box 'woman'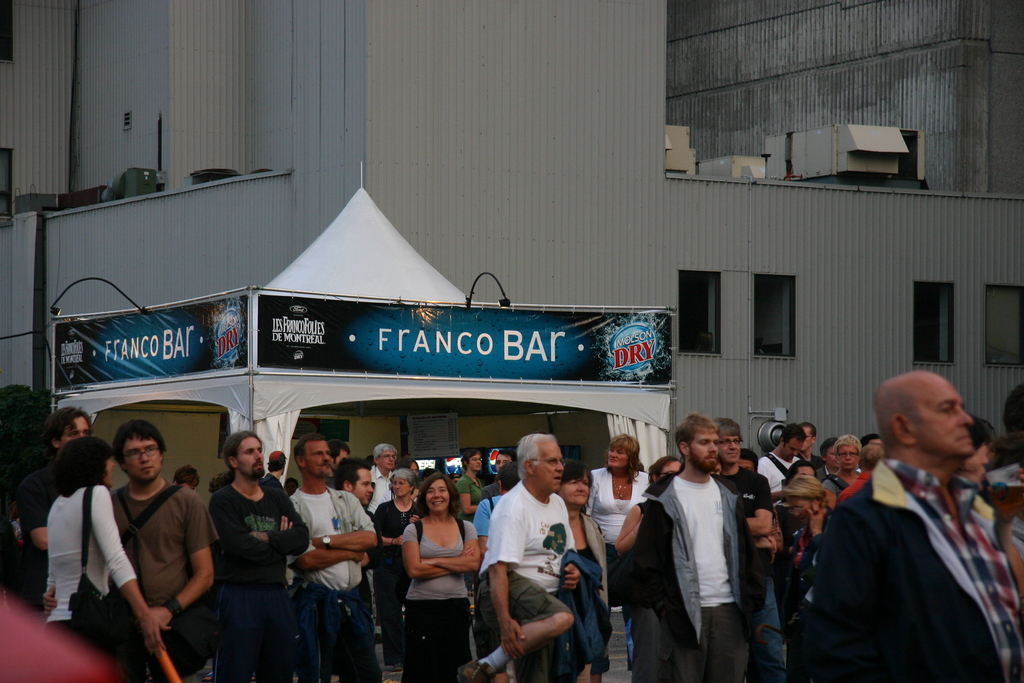
box=[611, 454, 703, 682]
